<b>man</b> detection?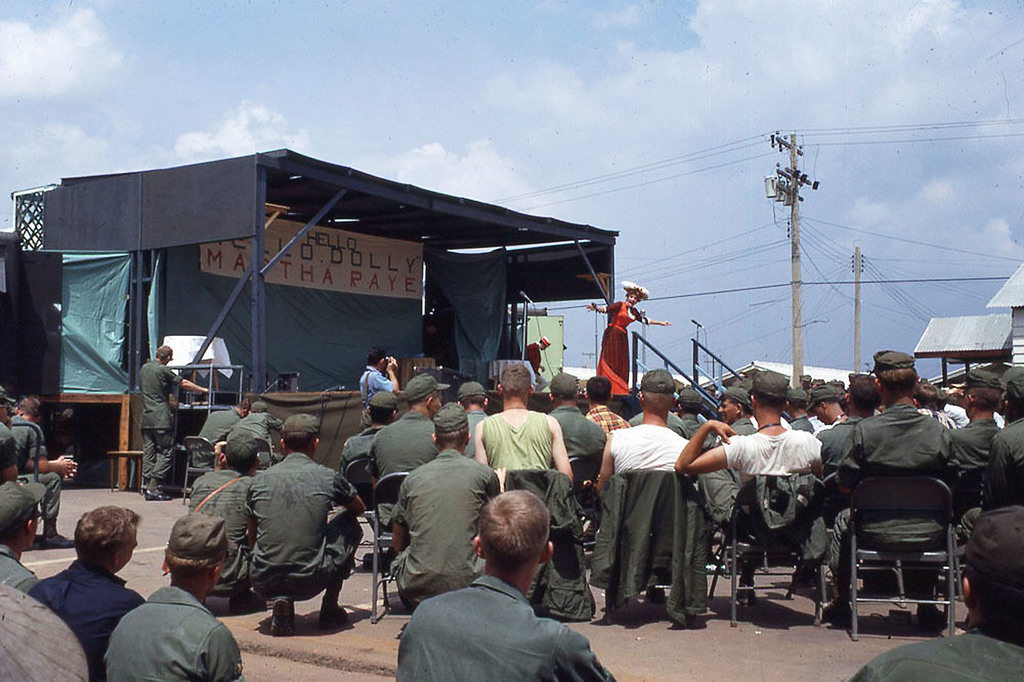
left=24, top=500, right=148, bottom=681
